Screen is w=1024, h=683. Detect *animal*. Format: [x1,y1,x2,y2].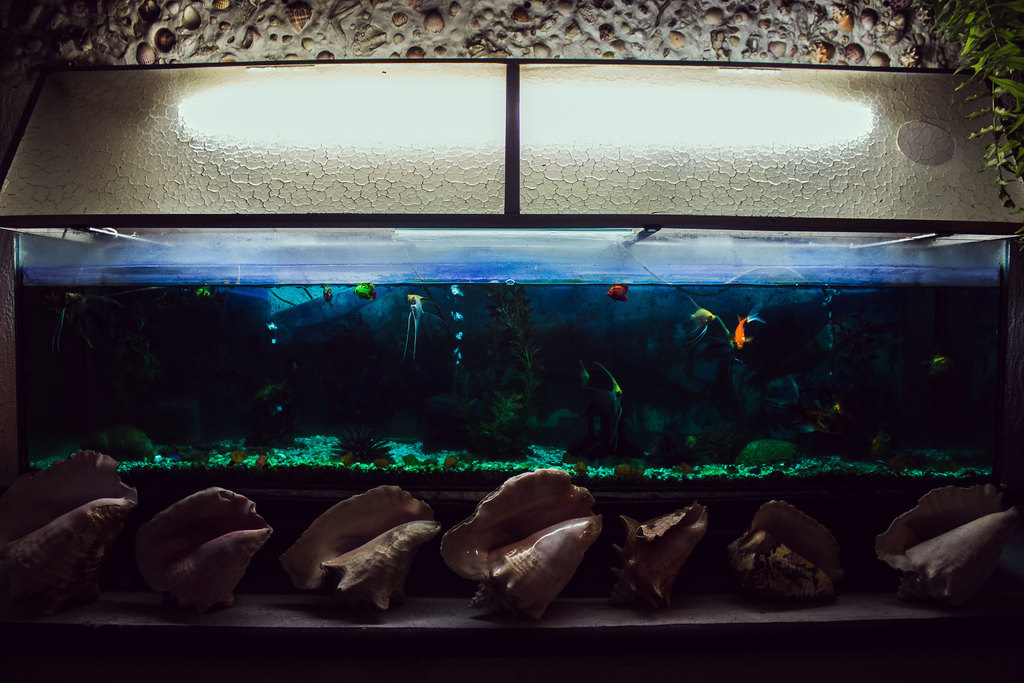
[609,282,632,304].
